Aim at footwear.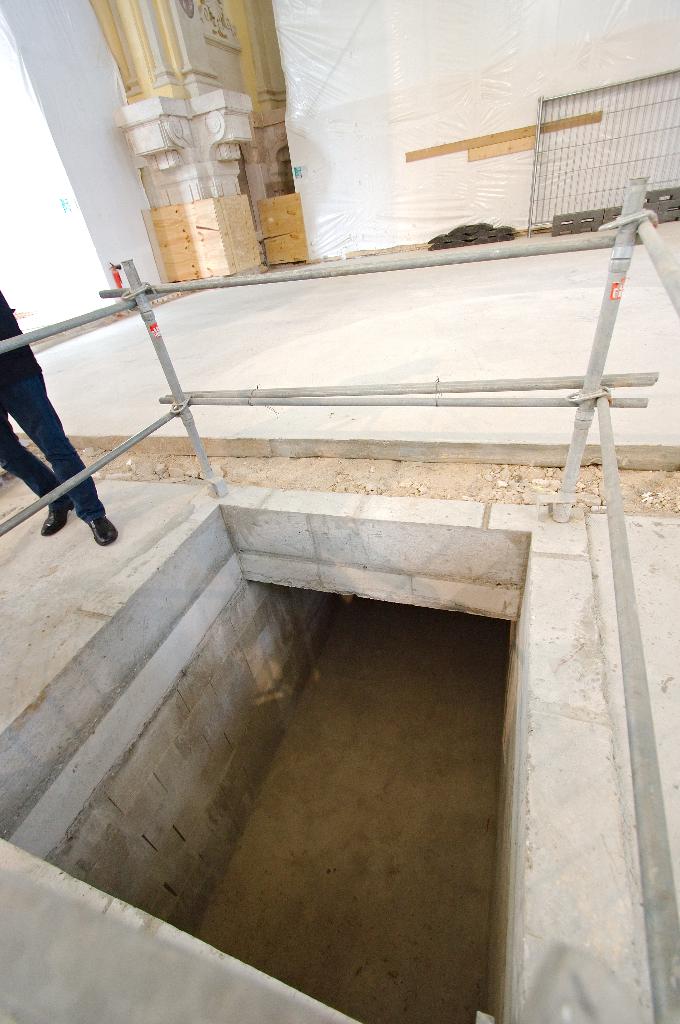
Aimed at 26,482,105,548.
